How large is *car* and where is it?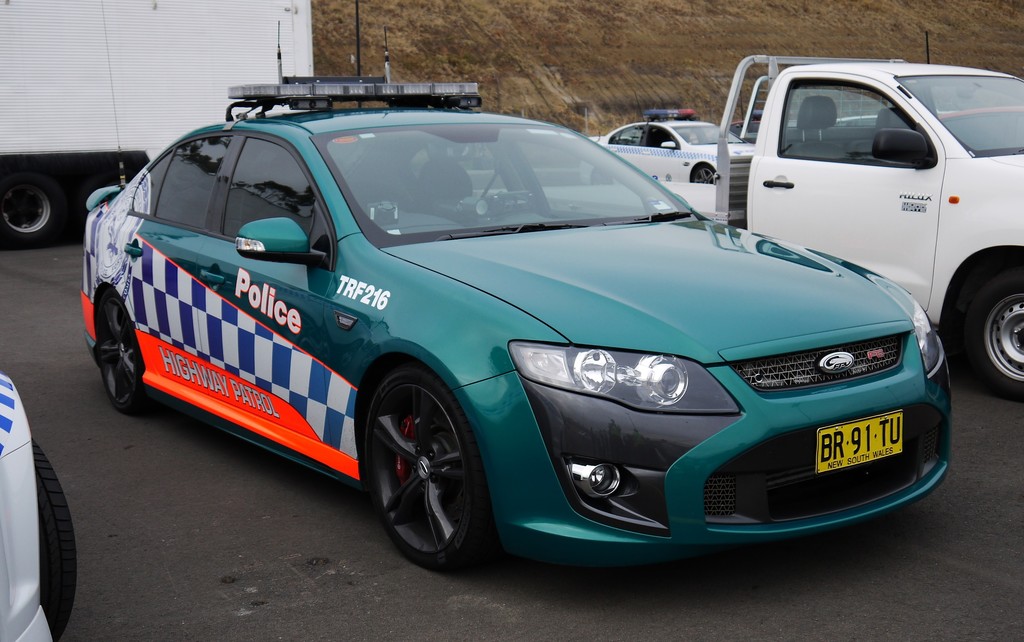
Bounding box: crop(579, 103, 756, 186).
